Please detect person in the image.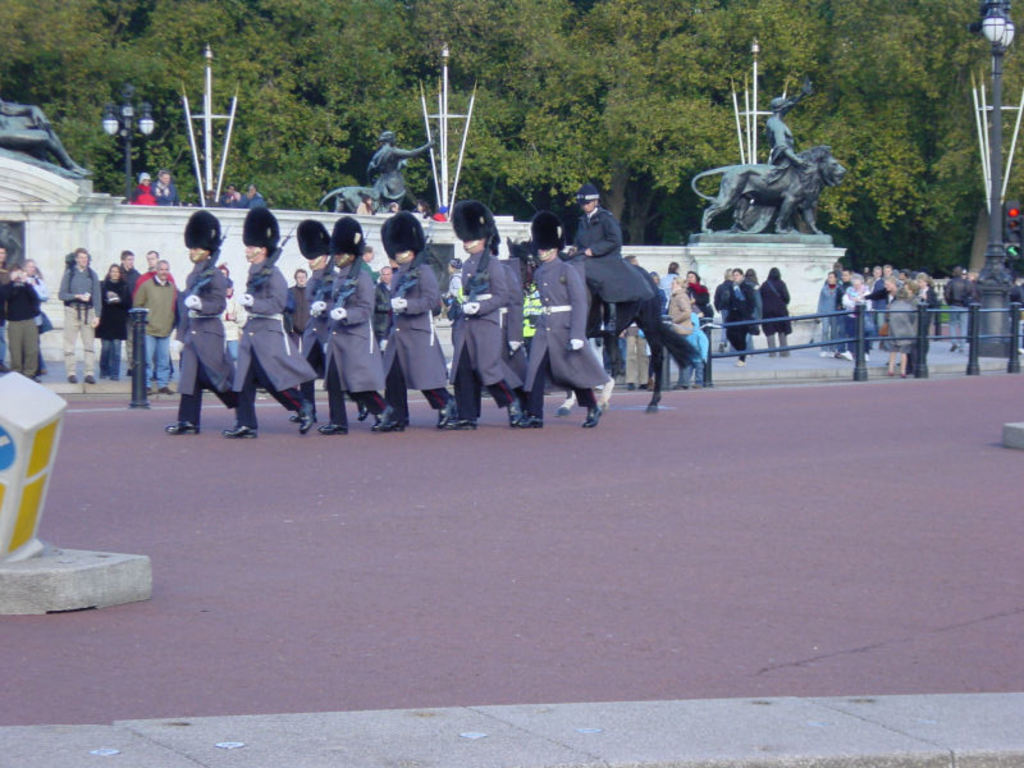
select_region(285, 261, 314, 358).
